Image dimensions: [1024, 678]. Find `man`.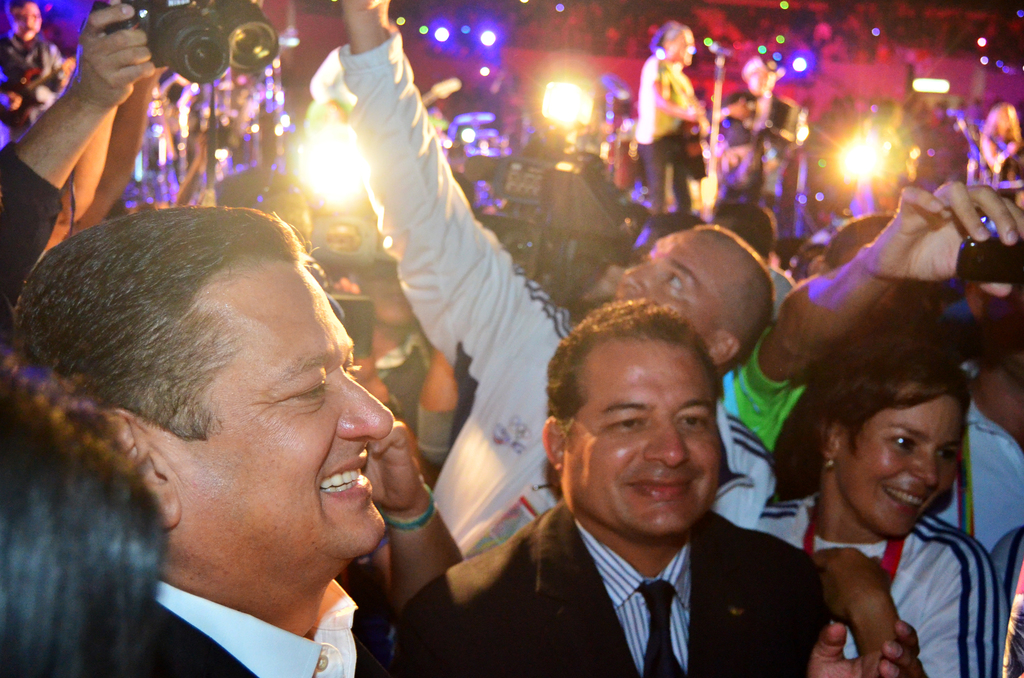
<box>0,4,170,341</box>.
